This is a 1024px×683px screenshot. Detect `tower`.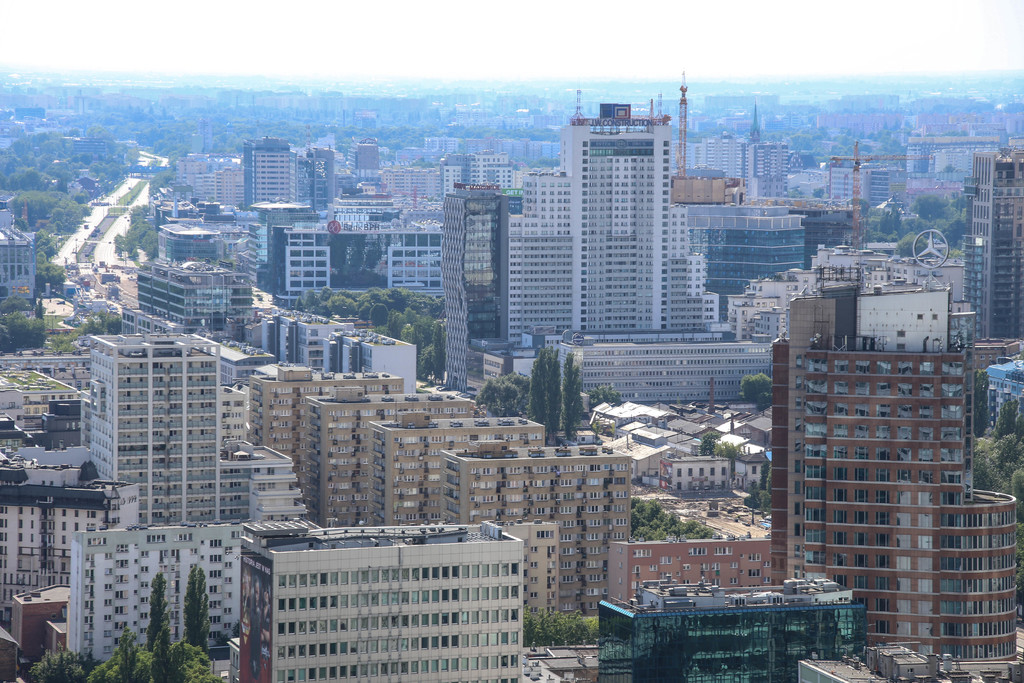
x1=291, y1=394, x2=474, y2=529.
